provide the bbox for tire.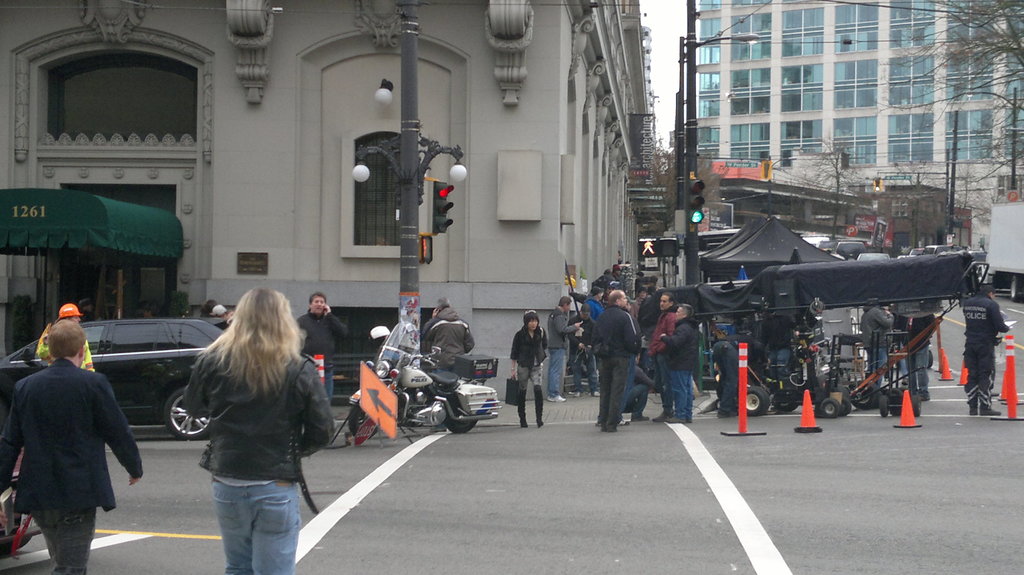
l=856, t=381, r=882, b=407.
